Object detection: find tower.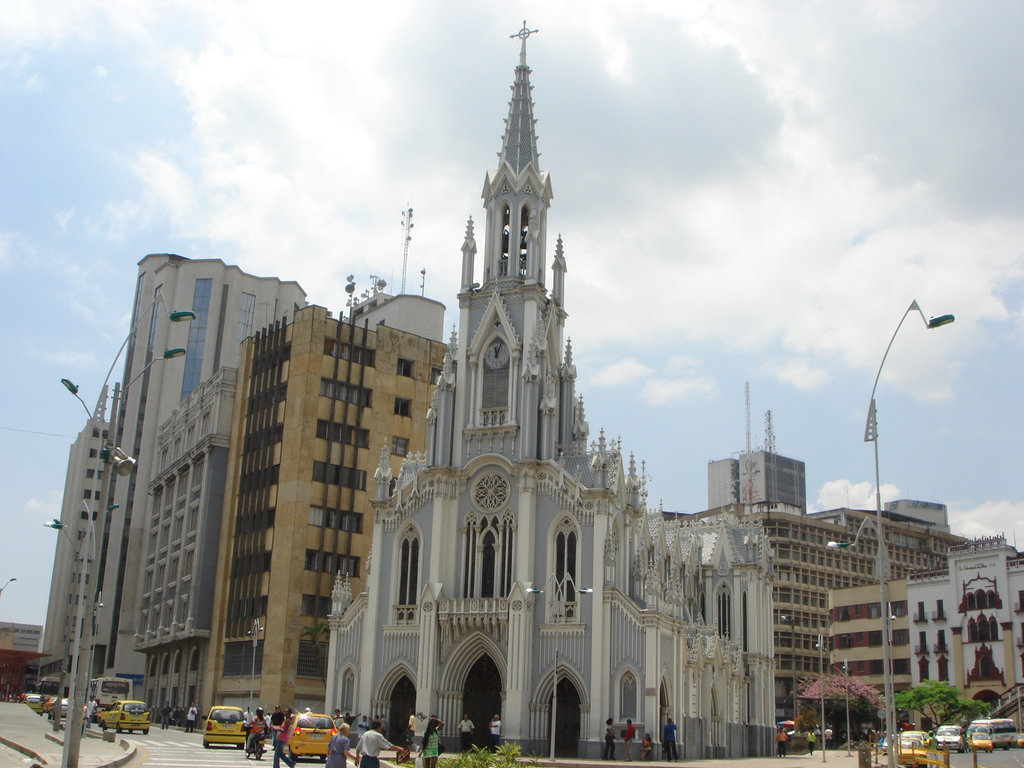
box=[136, 199, 463, 741].
